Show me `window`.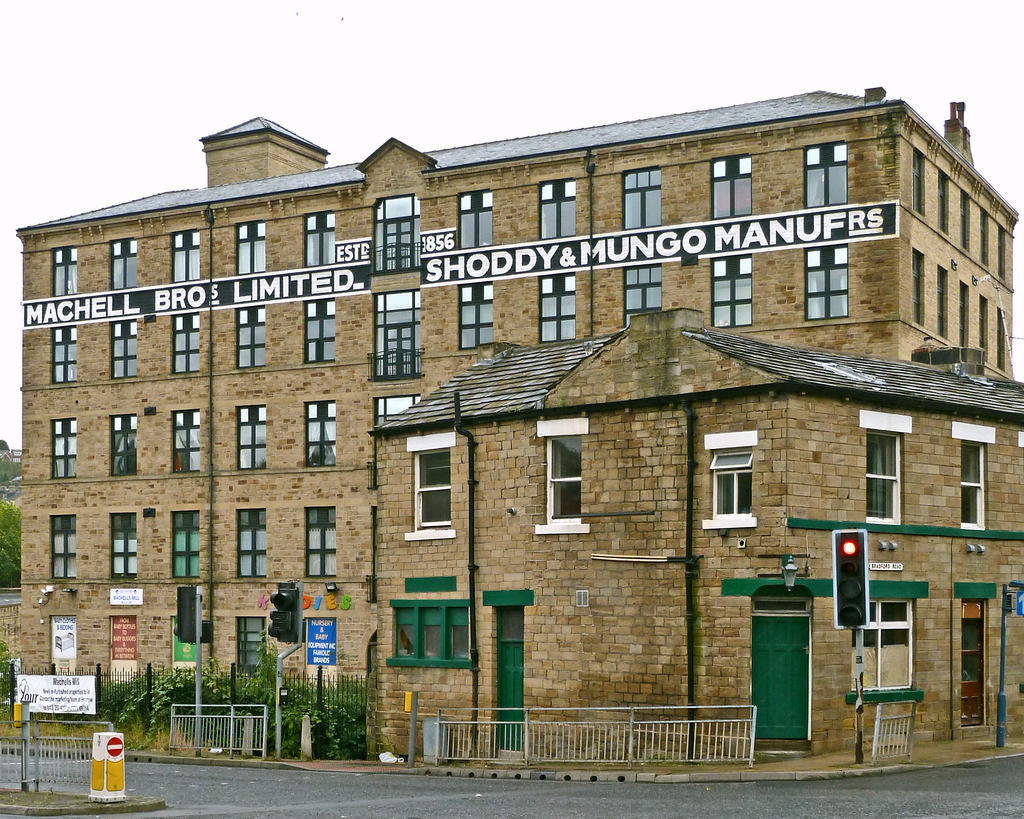
`window` is here: detection(305, 506, 333, 578).
